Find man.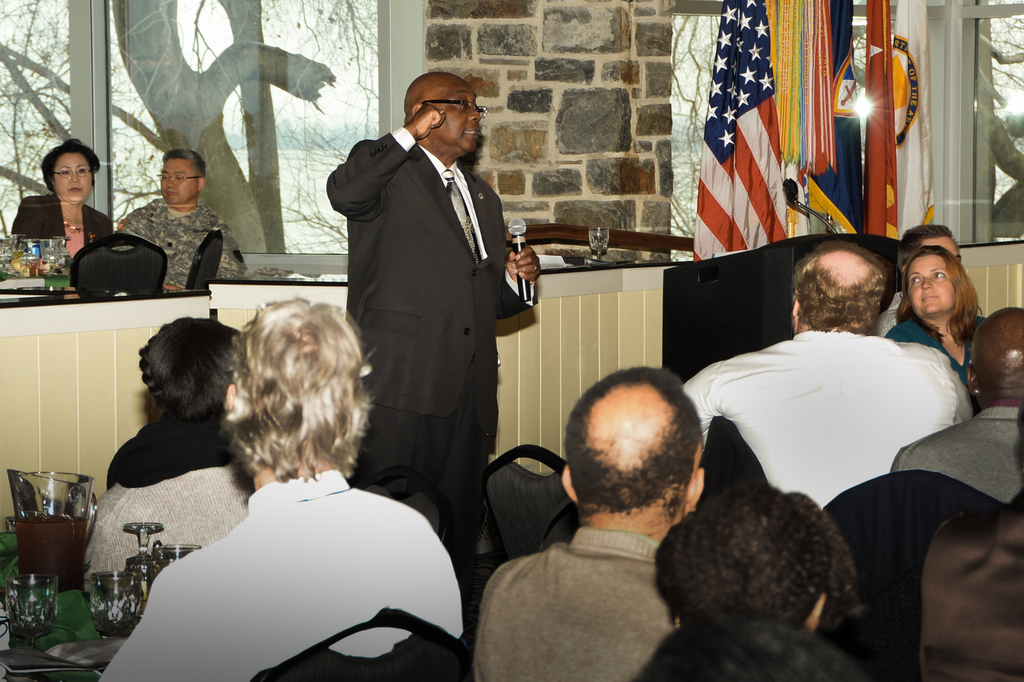
l=114, t=152, r=248, b=297.
